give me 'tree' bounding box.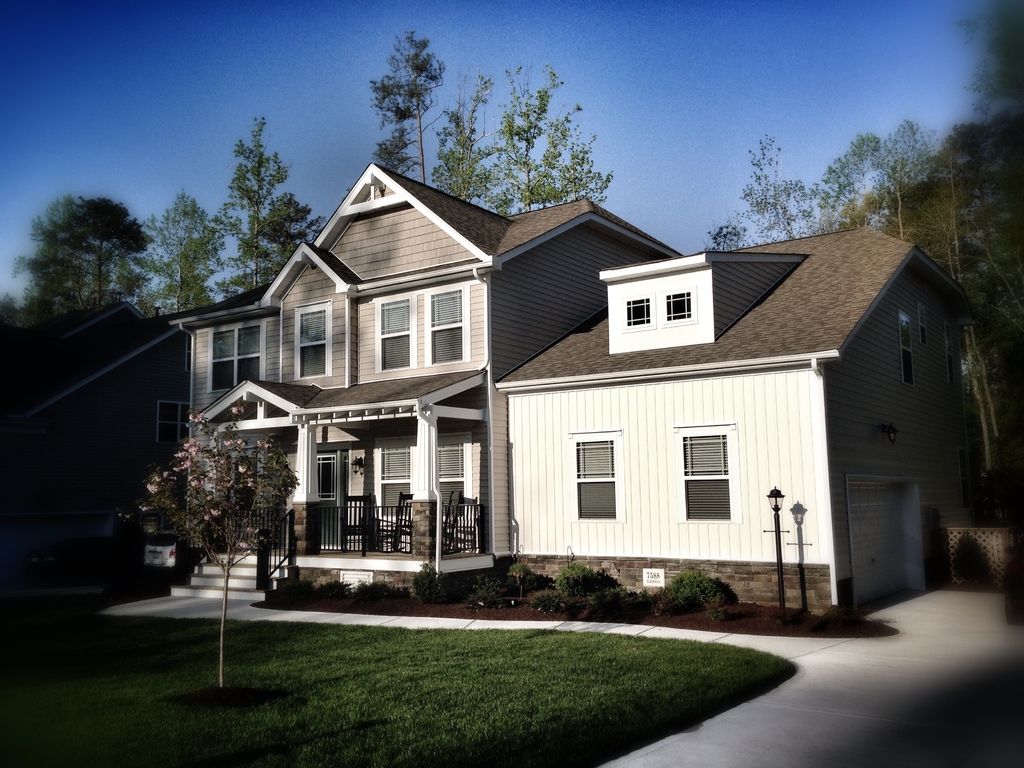
Rect(964, 1, 1023, 310).
